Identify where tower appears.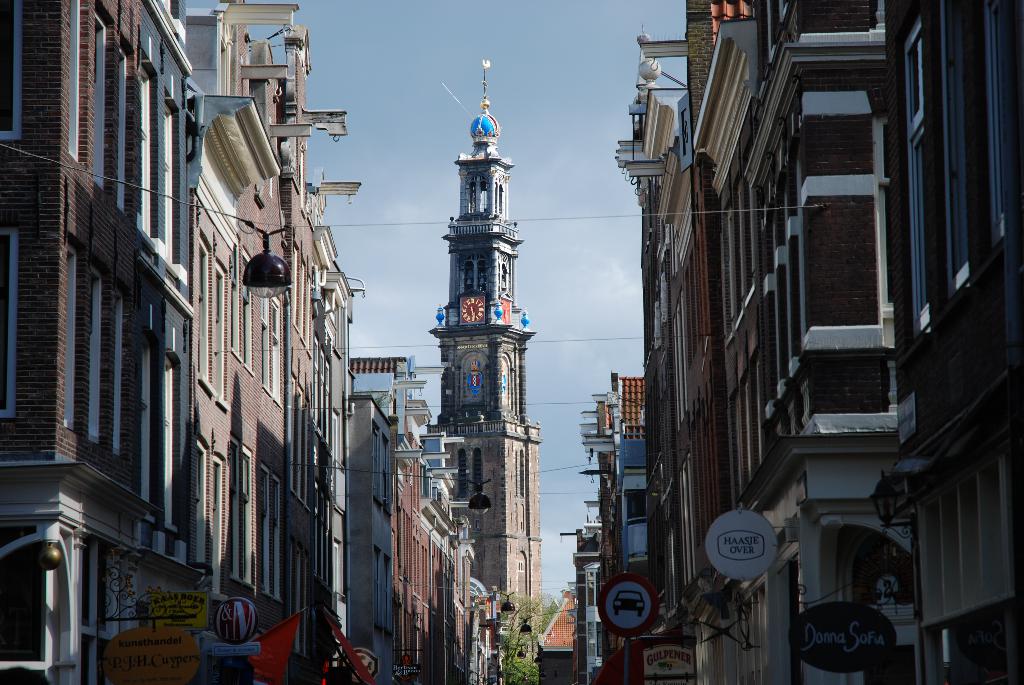
Appears at 612/0/1023/684.
